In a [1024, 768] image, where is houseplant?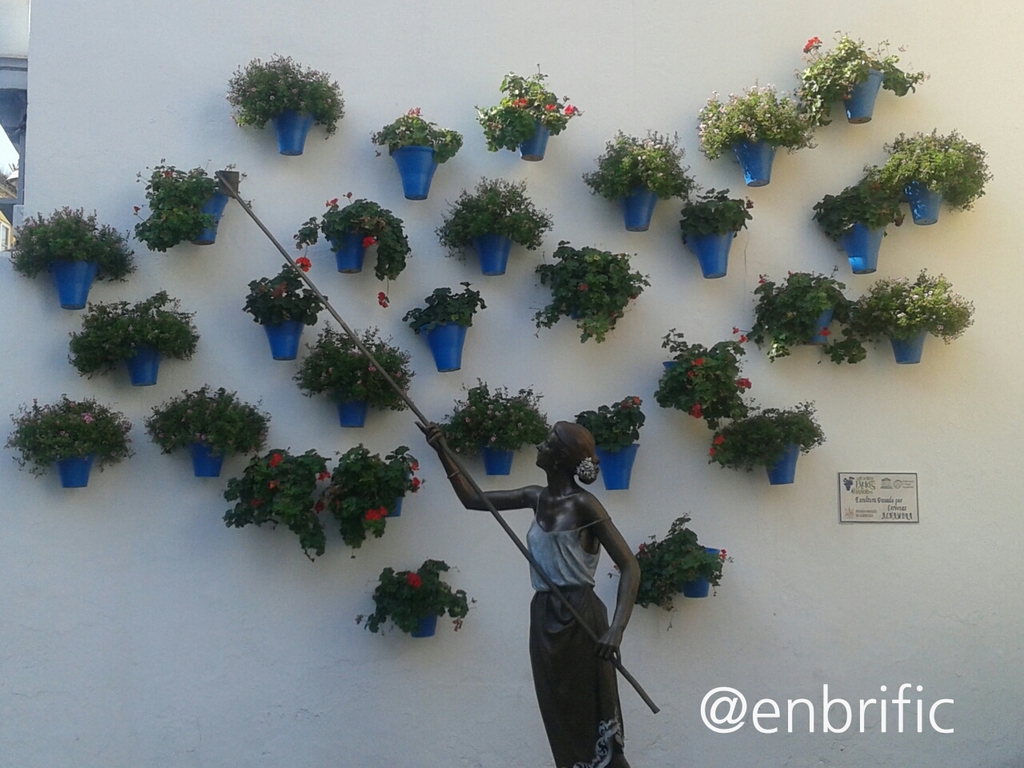
pyautogui.locateOnScreen(875, 121, 991, 226).
